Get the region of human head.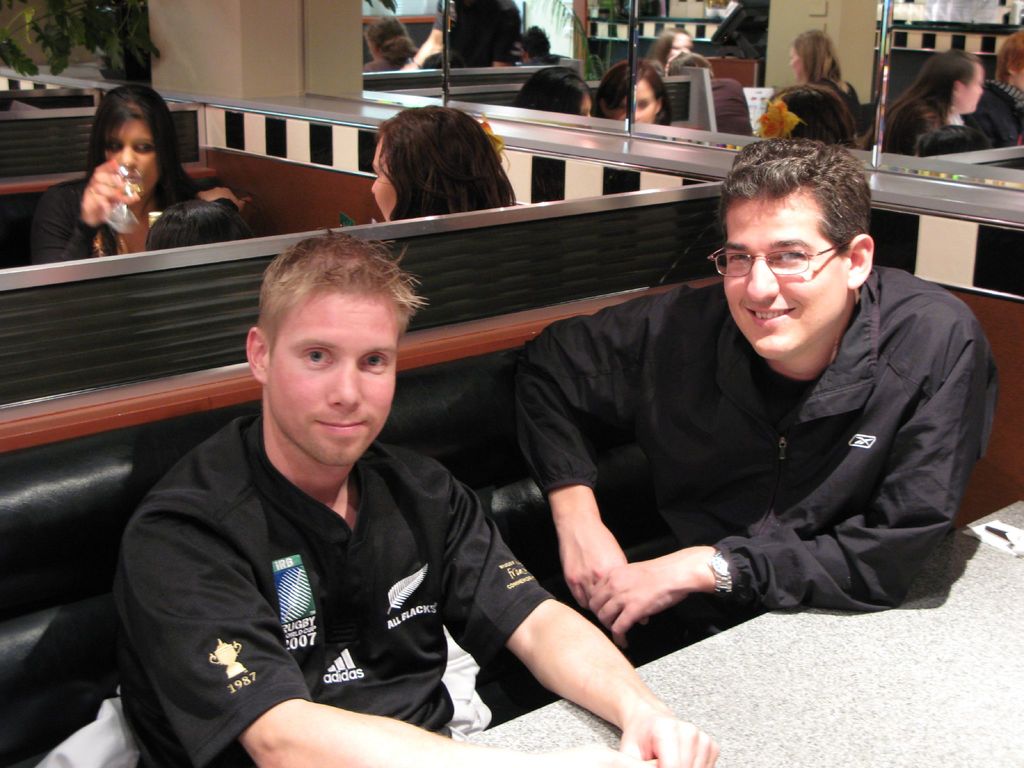
detection(246, 237, 410, 468).
